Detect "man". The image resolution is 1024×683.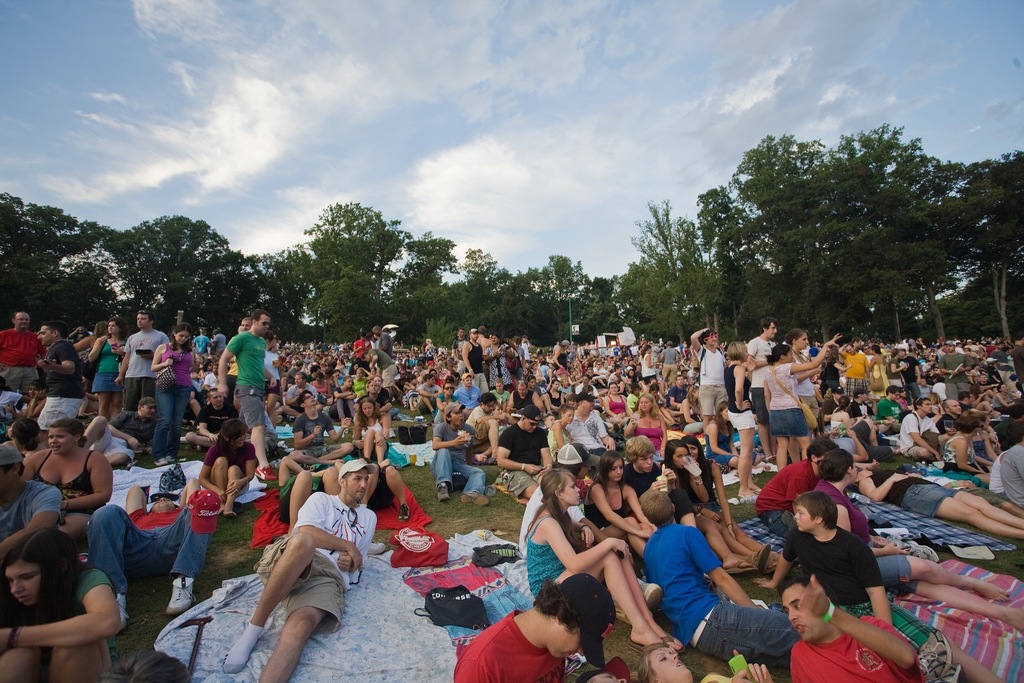
(left=998, top=425, right=1023, bottom=510).
